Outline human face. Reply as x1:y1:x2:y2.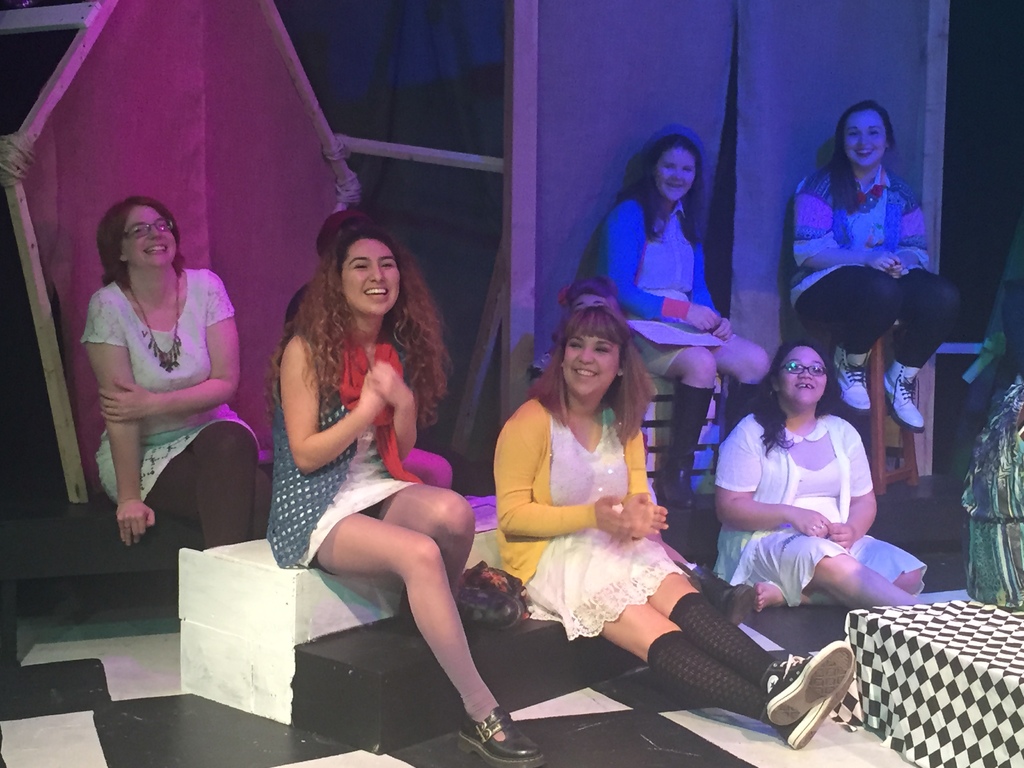
772:345:827:406.
